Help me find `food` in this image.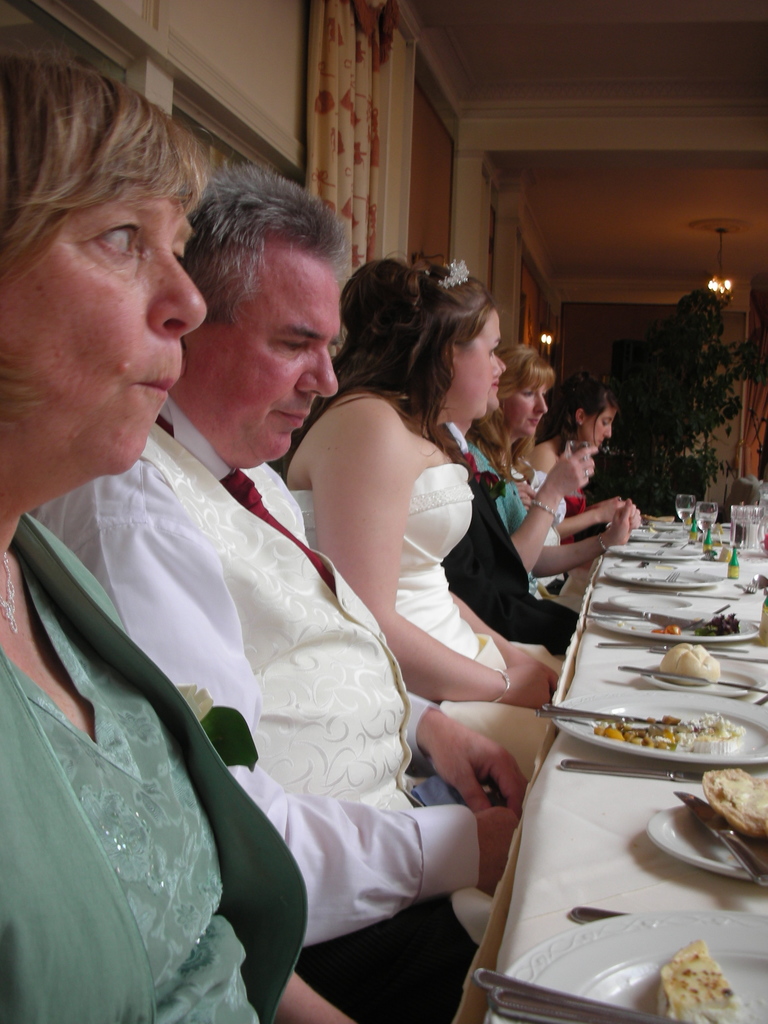
Found it: {"x1": 658, "y1": 643, "x2": 721, "y2": 683}.
